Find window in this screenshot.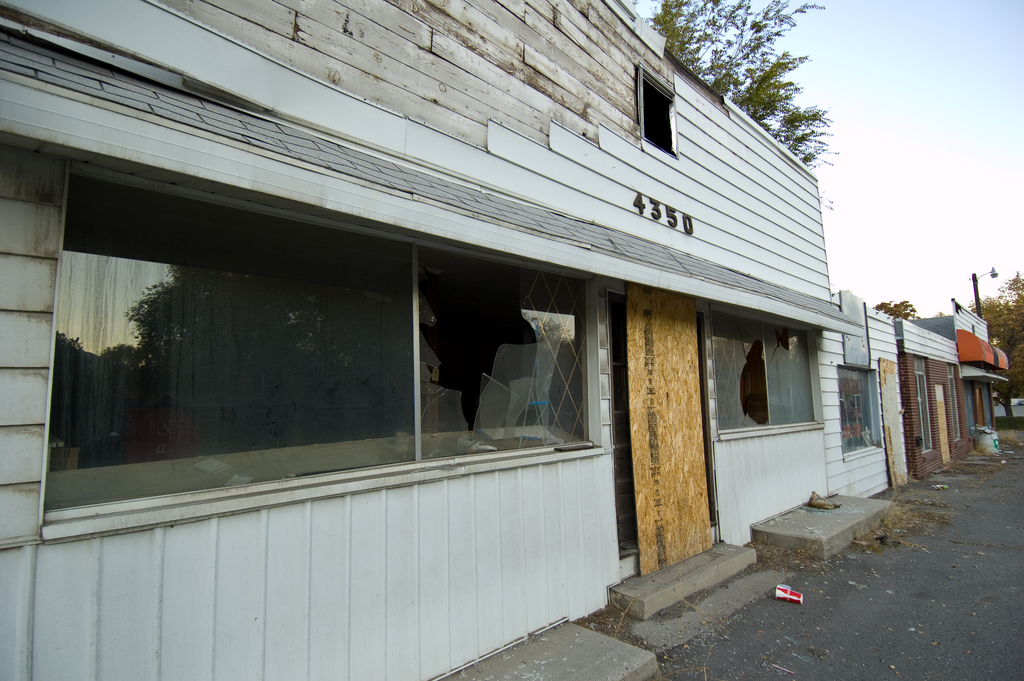
The bounding box for window is {"left": 711, "top": 319, "right": 817, "bottom": 429}.
